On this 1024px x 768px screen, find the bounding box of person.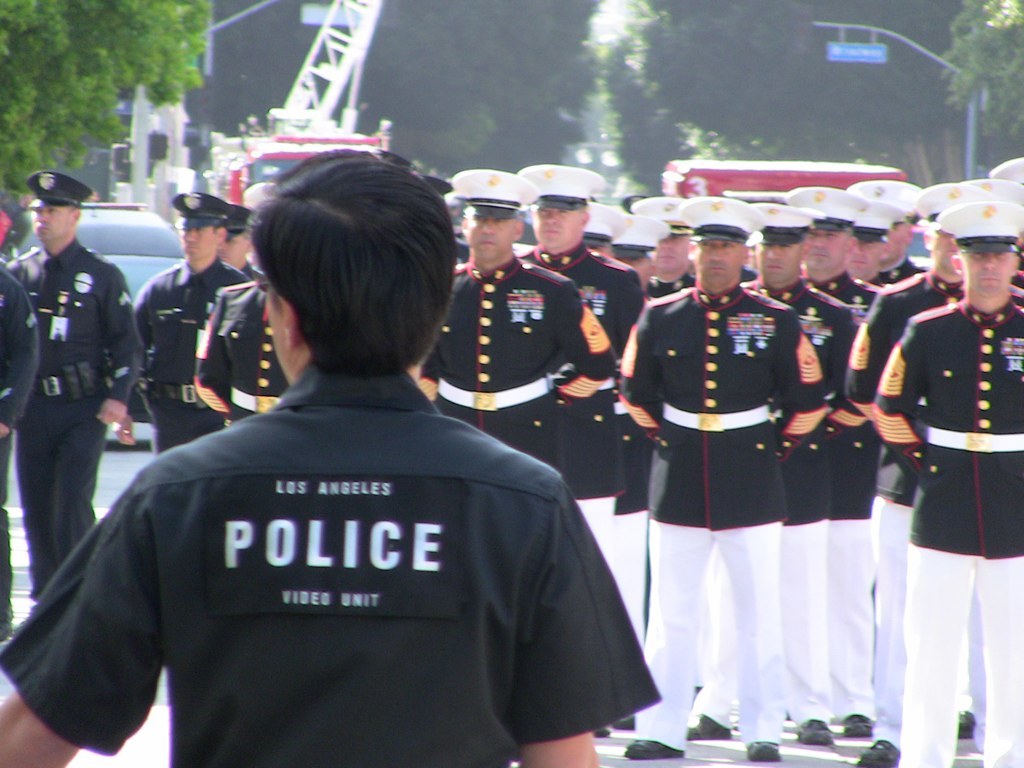
Bounding box: crop(780, 186, 883, 734).
